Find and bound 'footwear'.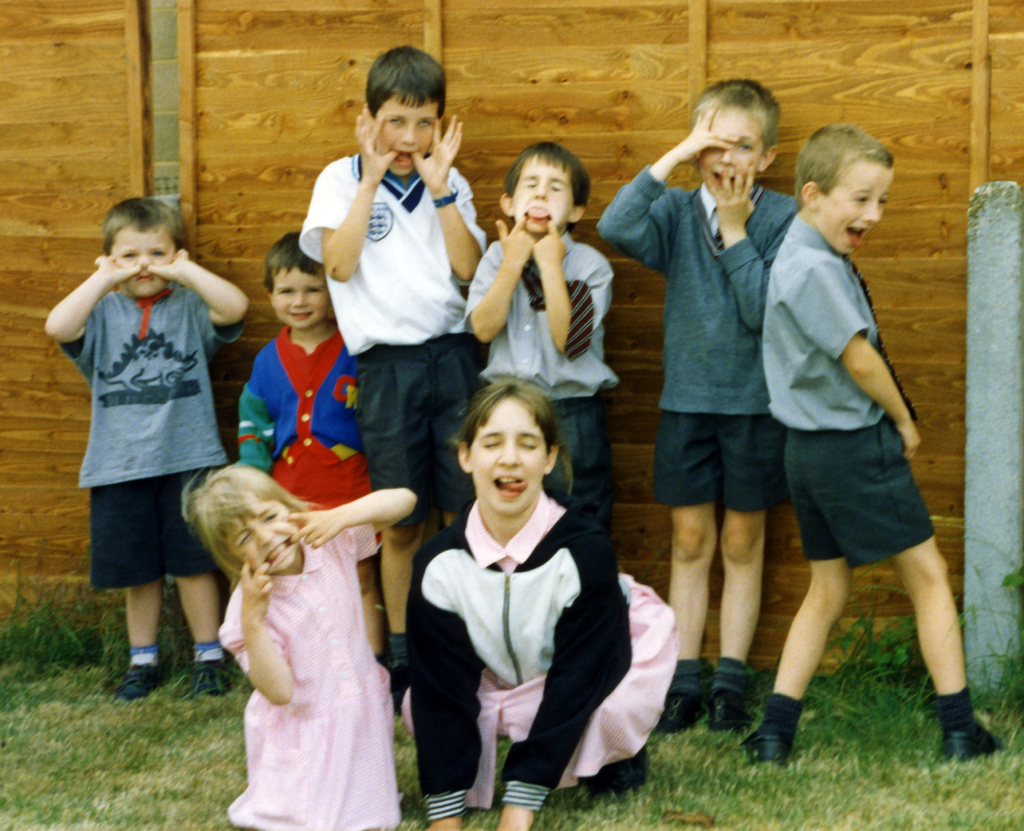
Bound: [left=716, top=683, right=751, bottom=732].
